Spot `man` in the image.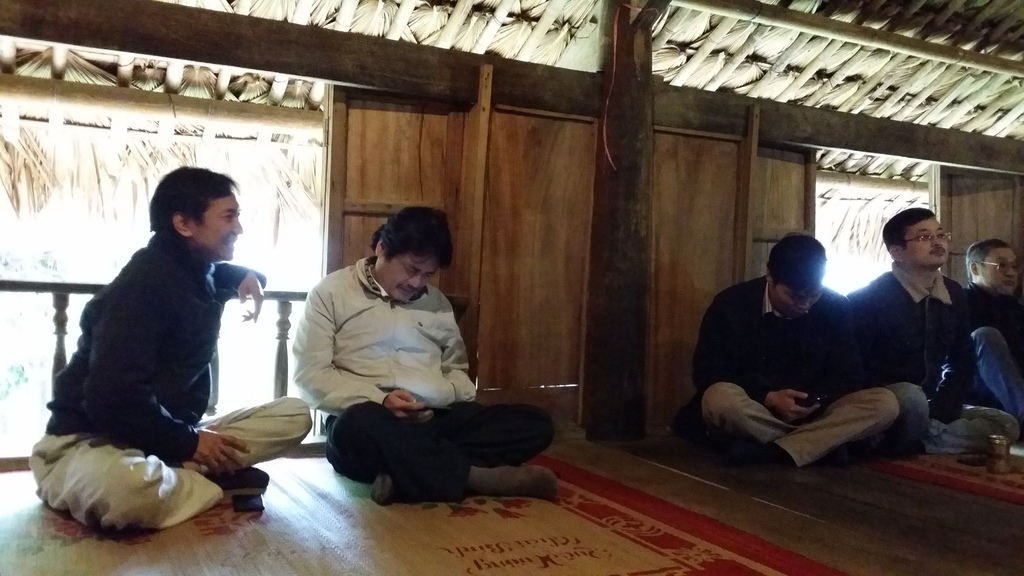
`man` found at x1=701 y1=225 x2=911 y2=492.
